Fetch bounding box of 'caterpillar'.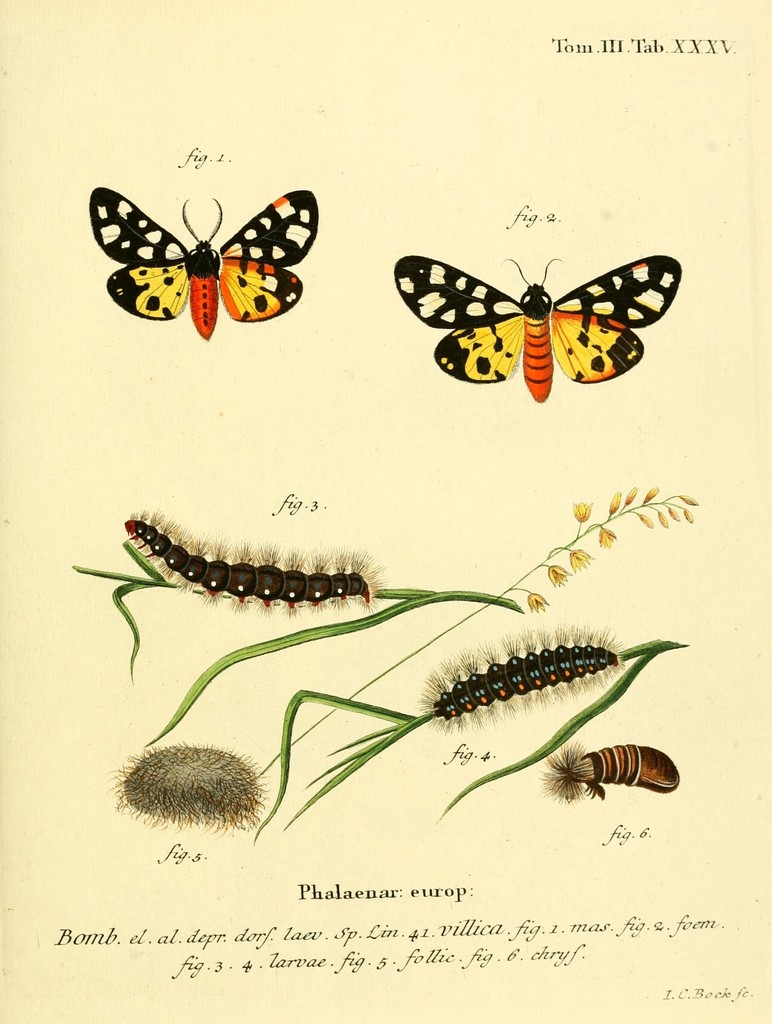
Bbox: box=[115, 511, 380, 620].
